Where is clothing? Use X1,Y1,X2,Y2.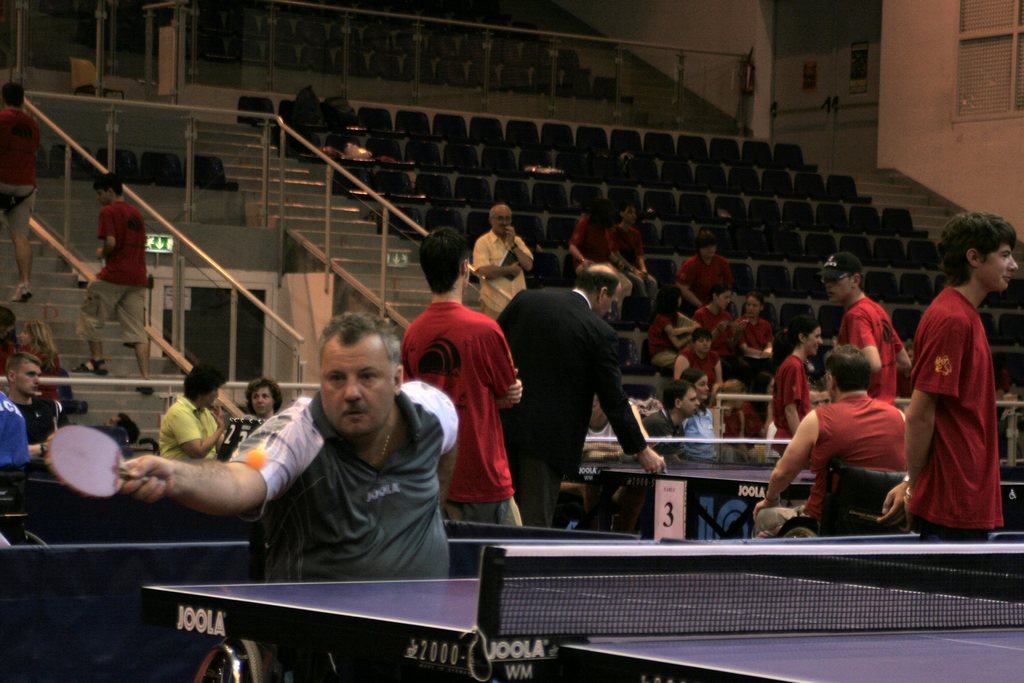
680,404,711,457.
